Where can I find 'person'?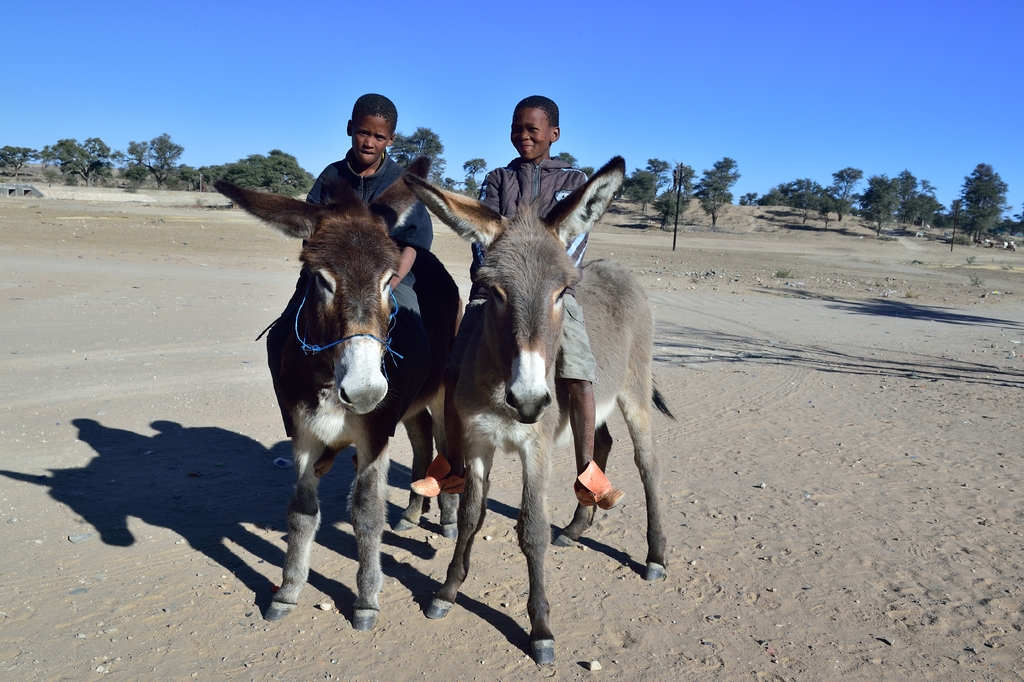
You can find it at BBox(306, 92, 432, 478).
